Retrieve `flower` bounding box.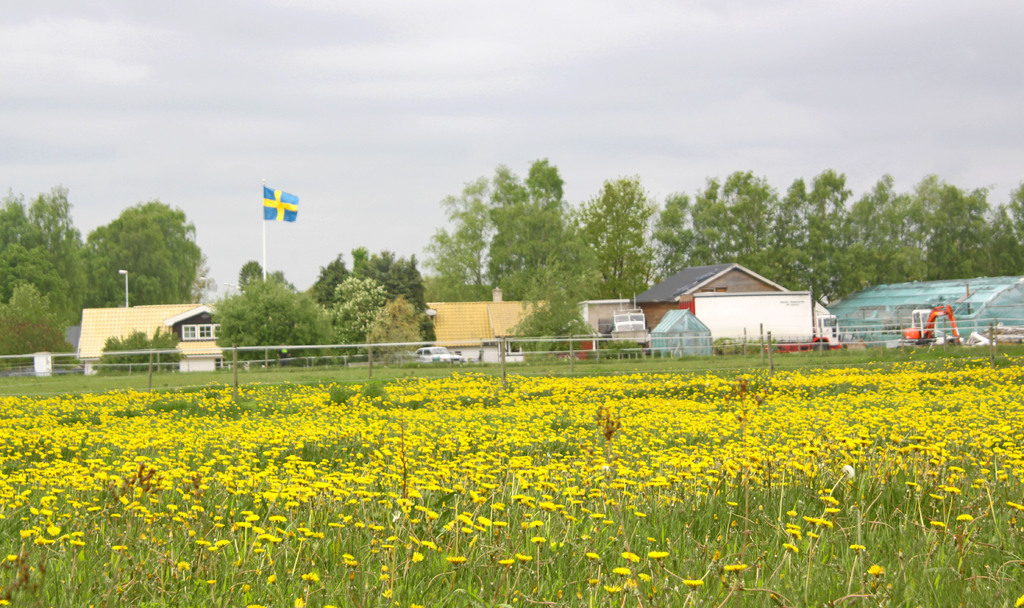
Bounding box: (left=867, top=560, right=880, bottom=572).
